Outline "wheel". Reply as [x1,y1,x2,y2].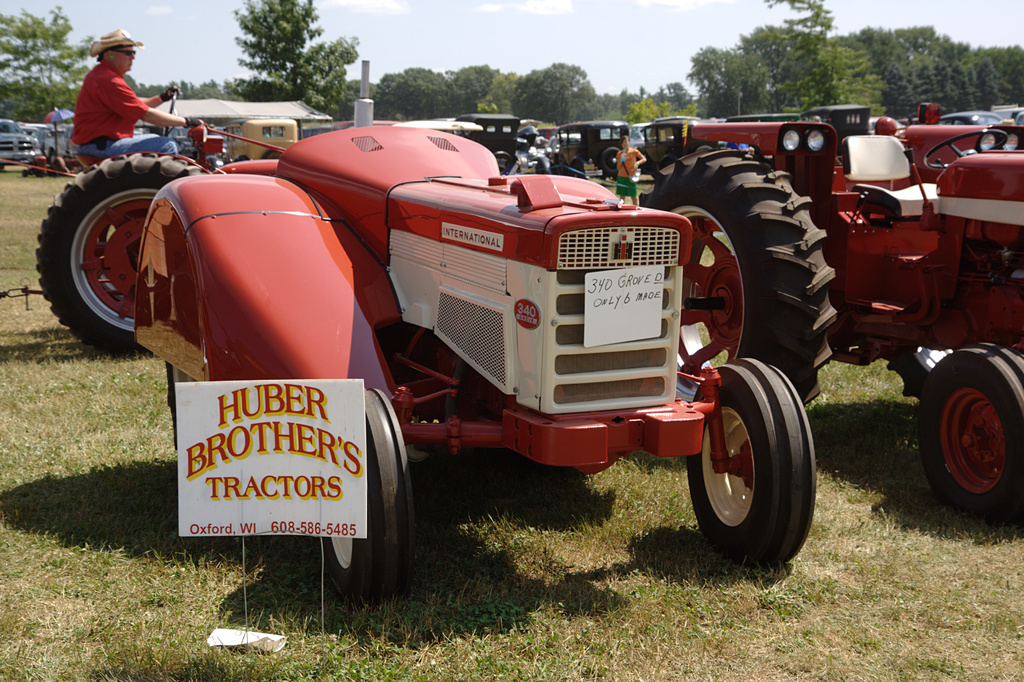
[497,151,514,172].
